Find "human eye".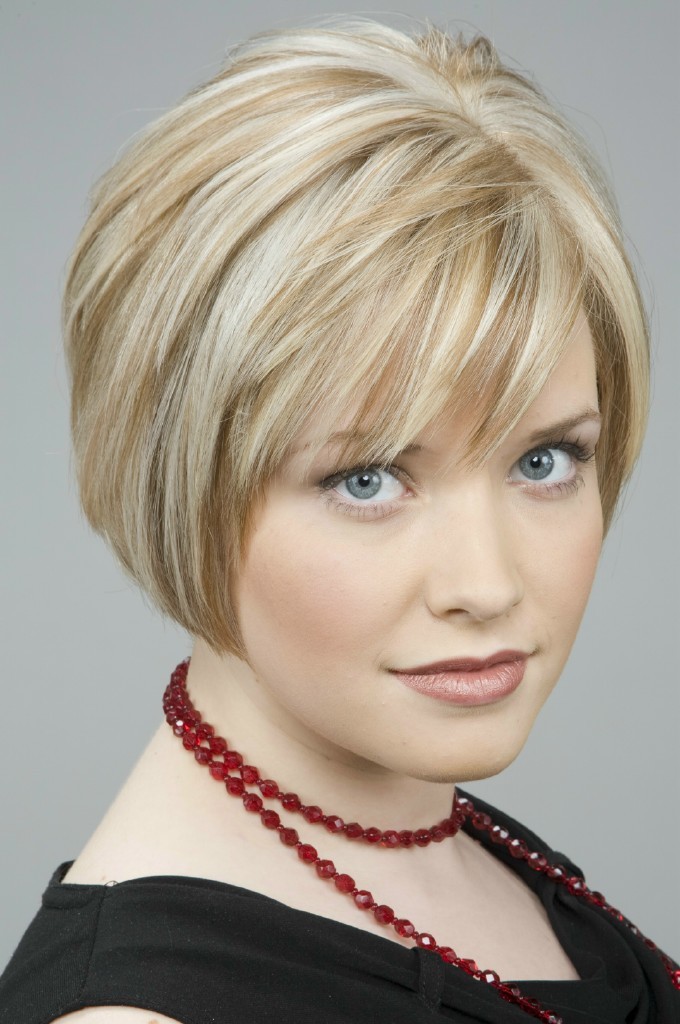
Rect(499, 439, 598, 495).
